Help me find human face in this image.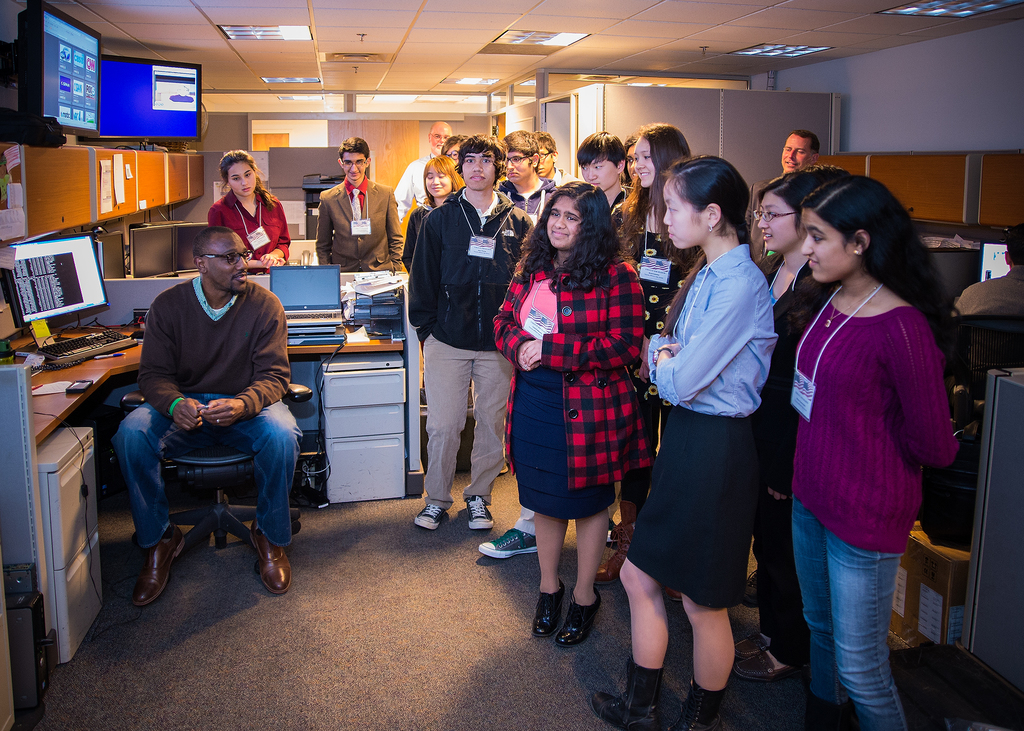
Found it: 214,239,245,288.
